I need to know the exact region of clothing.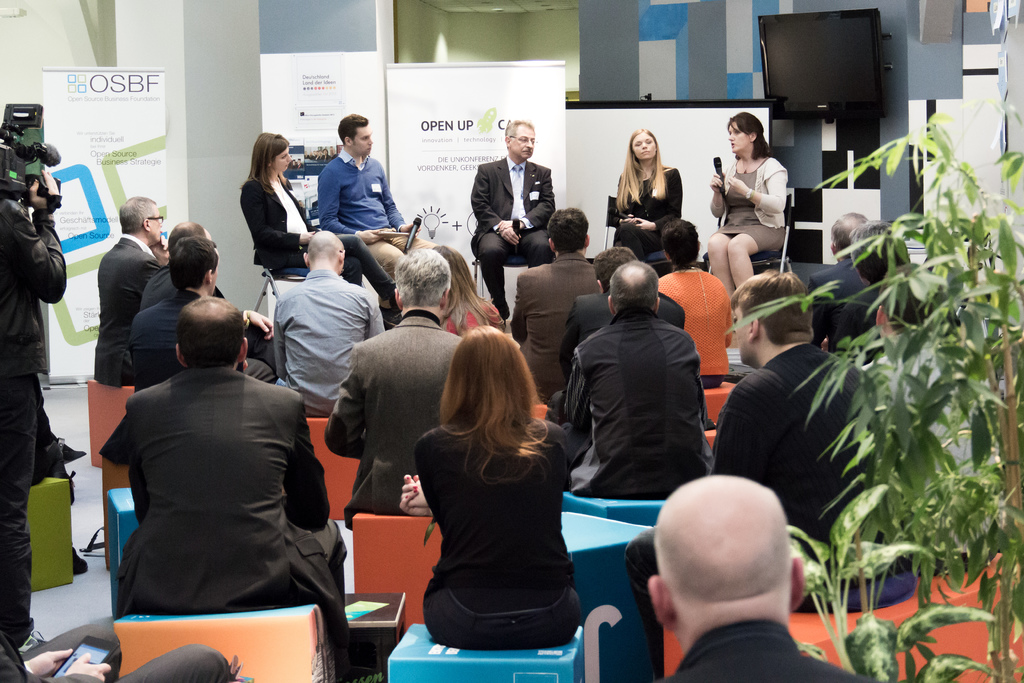
Region: 705:152:802:255.
